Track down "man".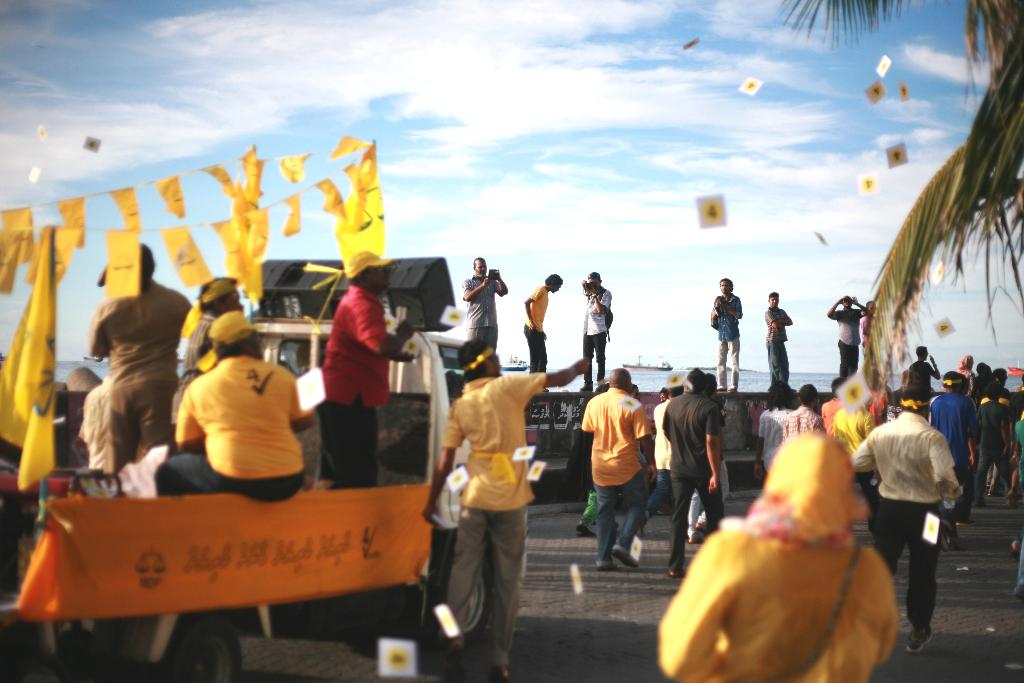
Tracked to bbox(316, 250, 415, 492).
